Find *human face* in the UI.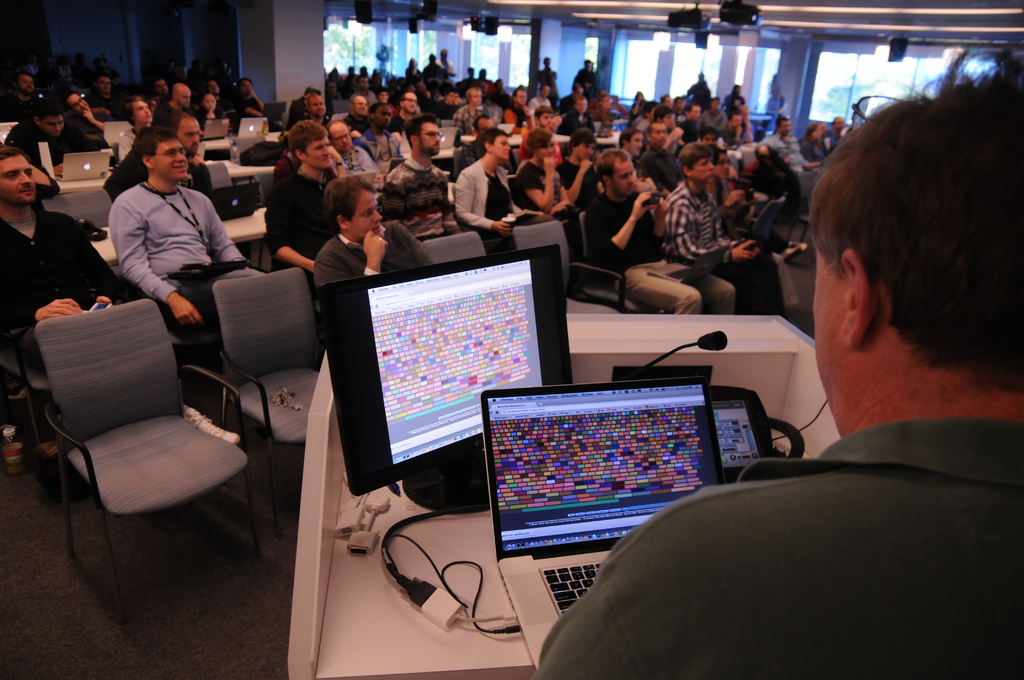
UI element at 627,133,644,155.
